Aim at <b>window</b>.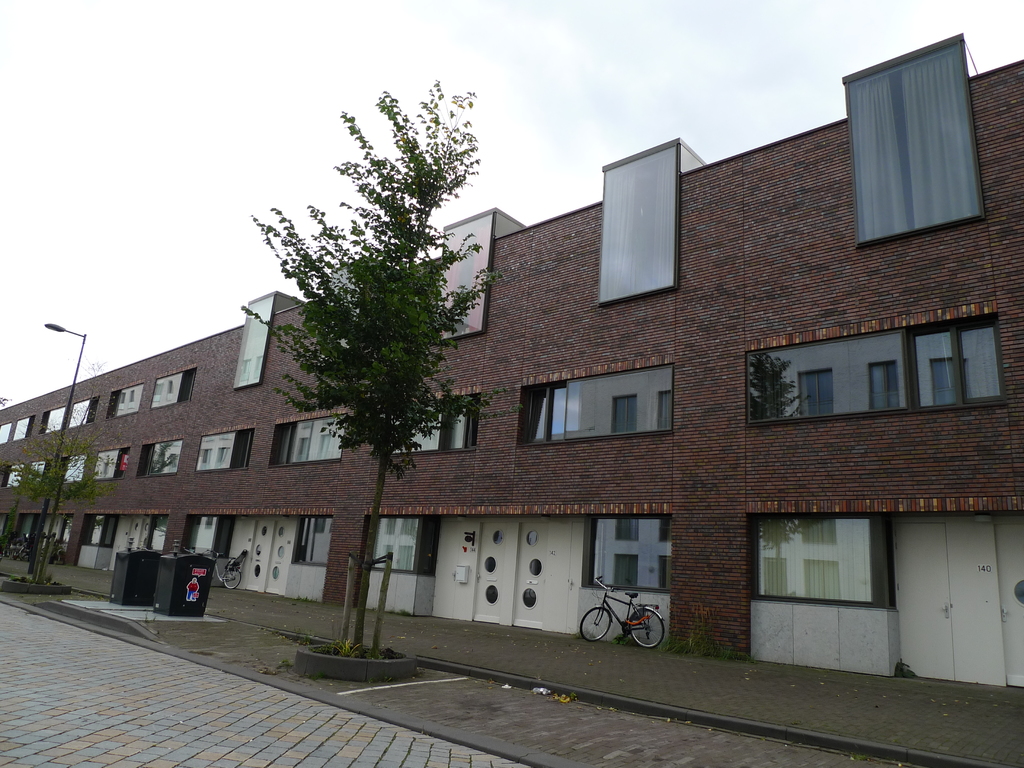
Aimed at 92:447:123:481.
